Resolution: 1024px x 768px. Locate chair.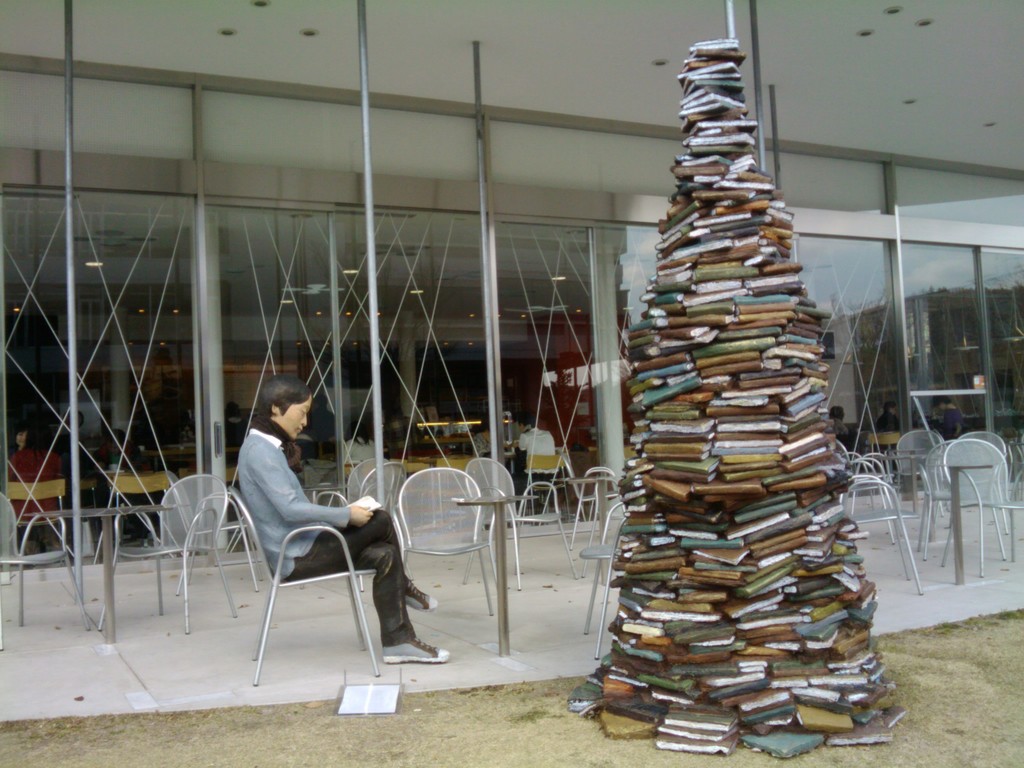
(left=308, top=461, right=412, bottom=599).
